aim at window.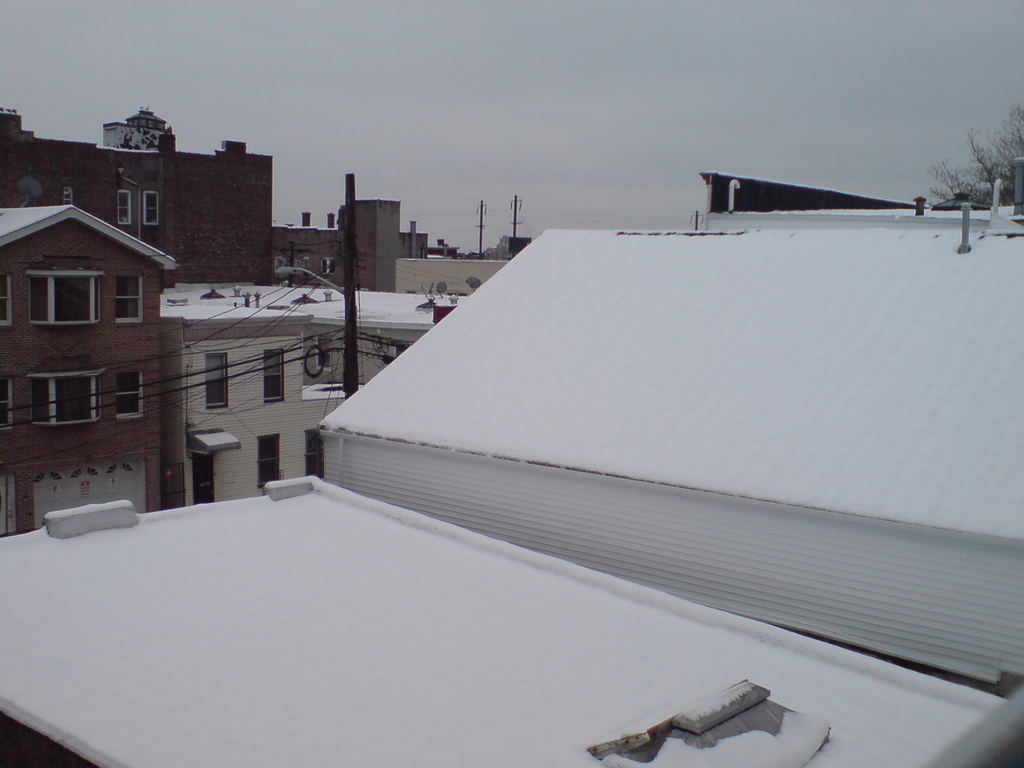
Aimed at [303, 429, 324, 476].
